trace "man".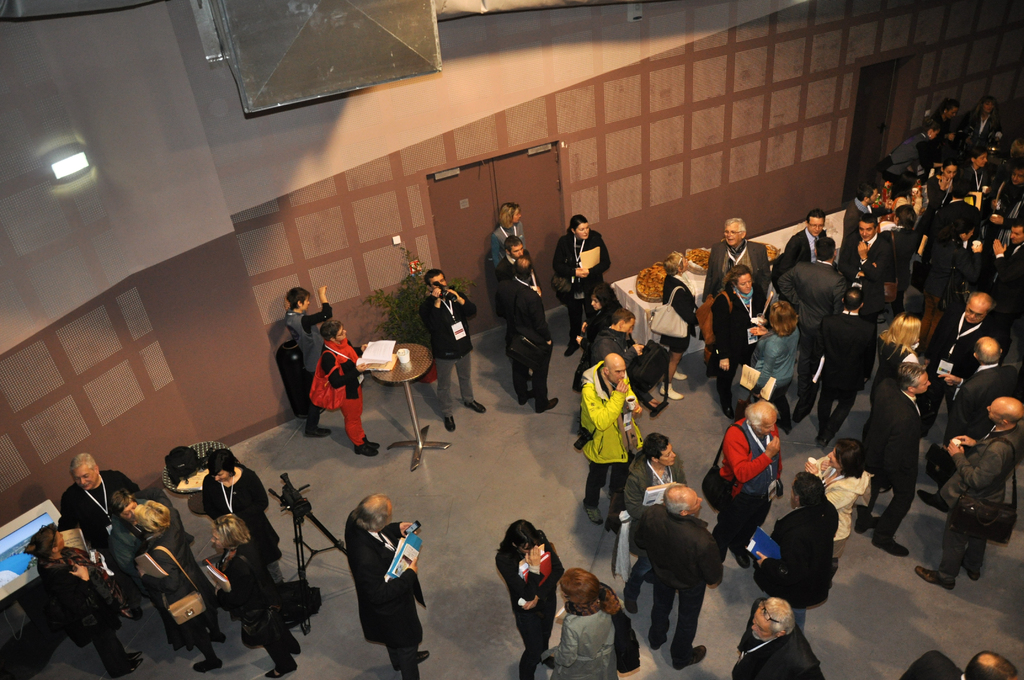
Traced to x1=915 y1=289 x2=992 y2=435.
